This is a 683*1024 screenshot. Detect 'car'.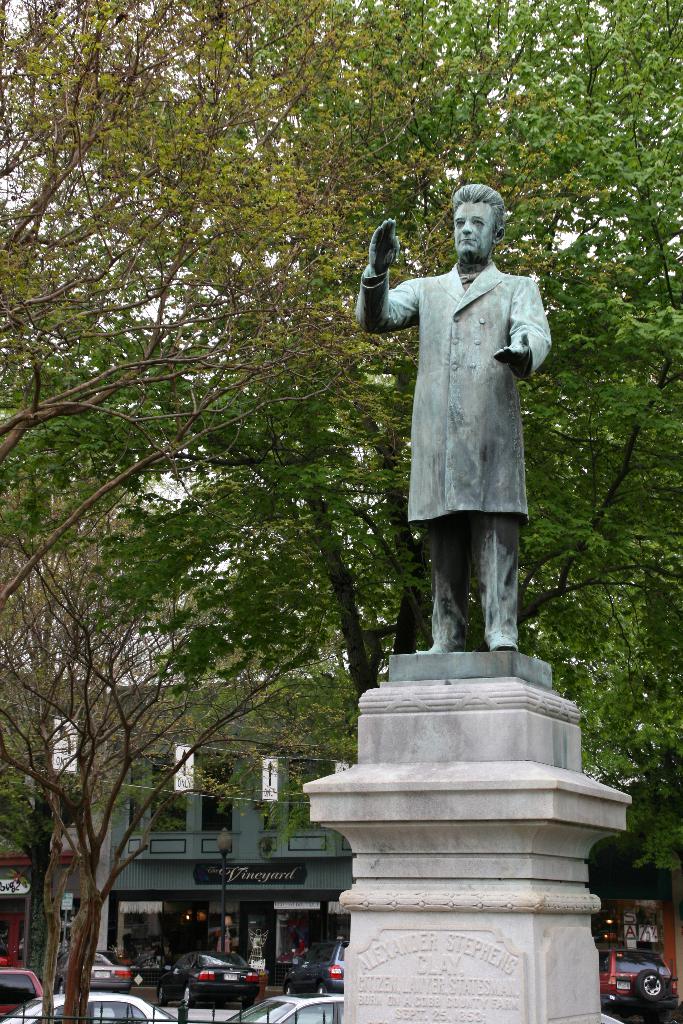
Rect(281, 938, 344, 994).
